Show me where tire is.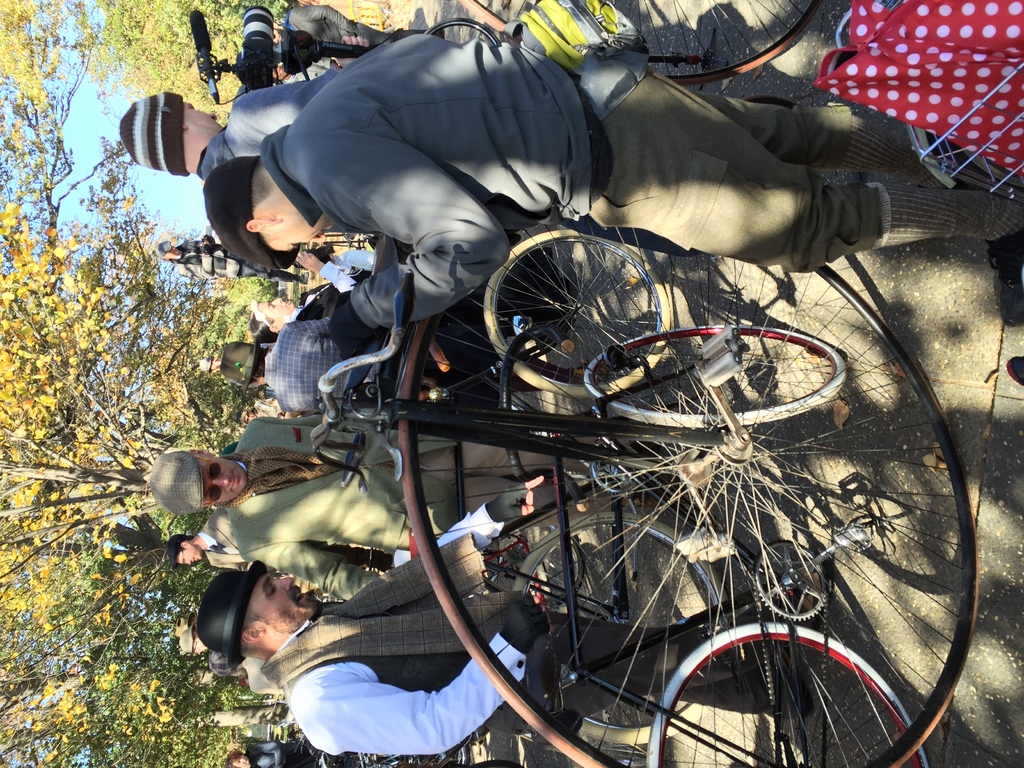
tire is at BBox(483, 228, 666, 401).
